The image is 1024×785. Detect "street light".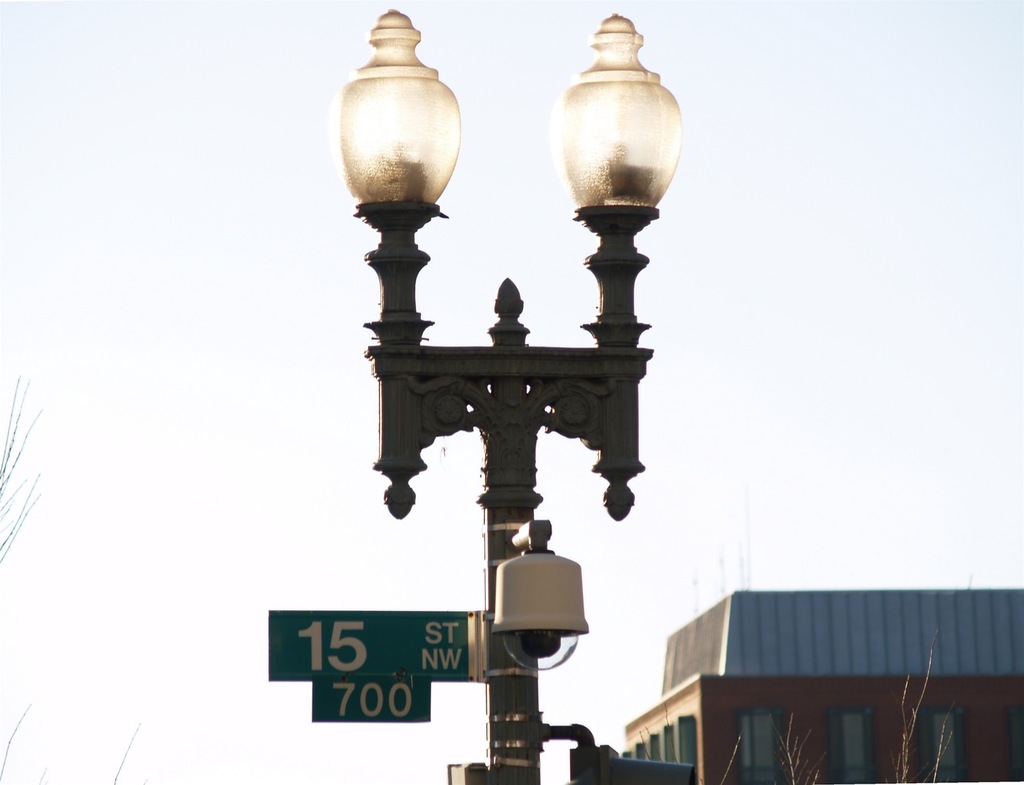
Detection: <bbox>397, 0, 698, 652</bbox>.
